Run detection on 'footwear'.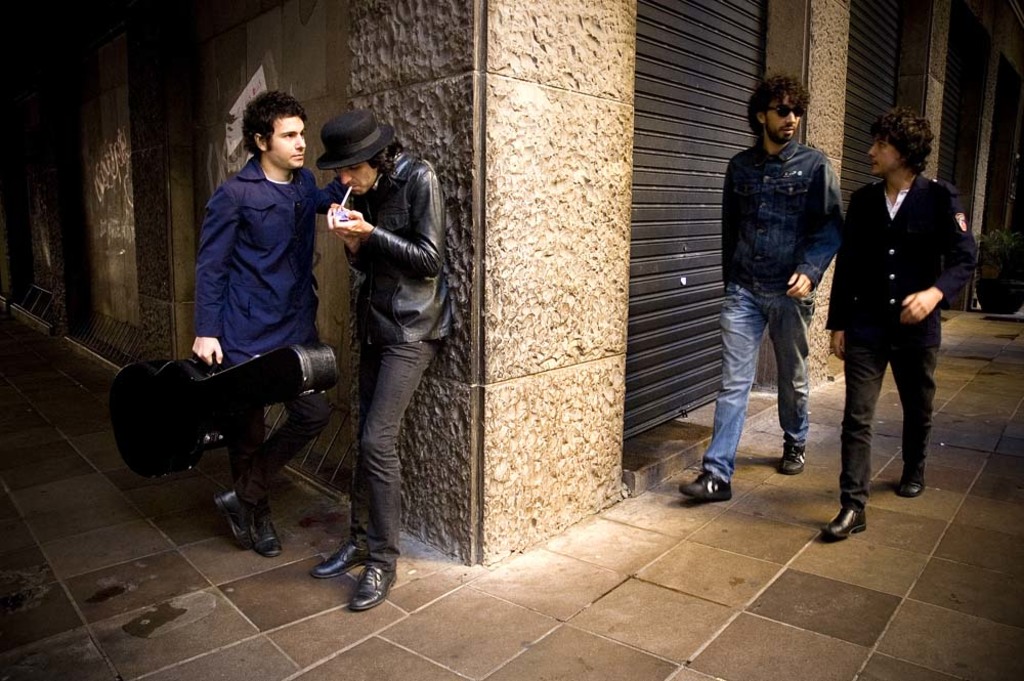
Result: {"x1": 777, "y1": 443, "x2": 810, "y2": 473}.
